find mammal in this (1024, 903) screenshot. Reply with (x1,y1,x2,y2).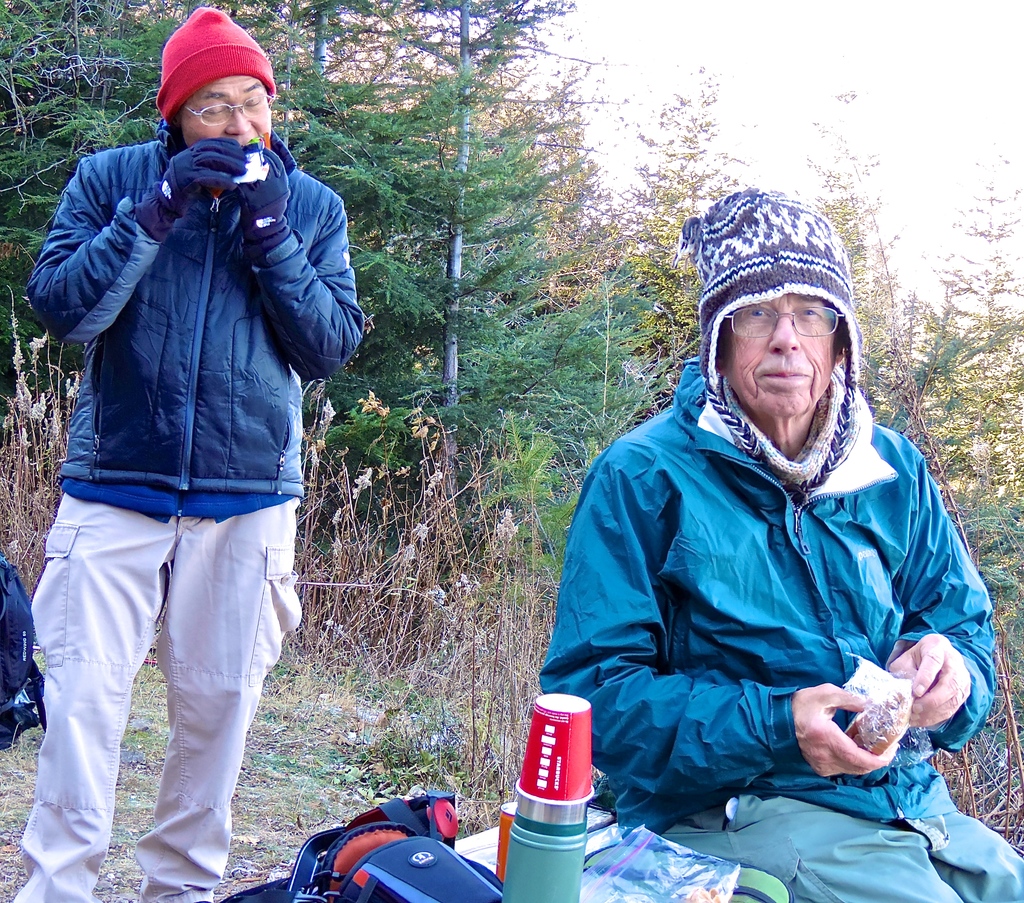
(12,69,365,902).
